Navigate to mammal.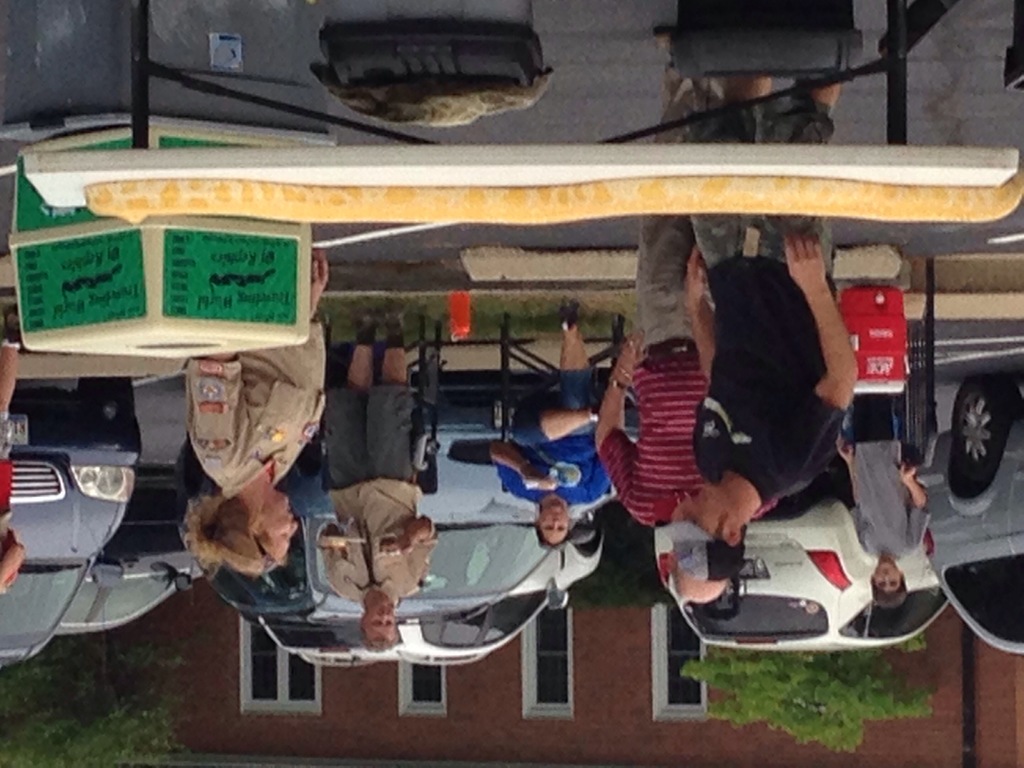
Navigation target: crop(600, 214, 729, 607).
